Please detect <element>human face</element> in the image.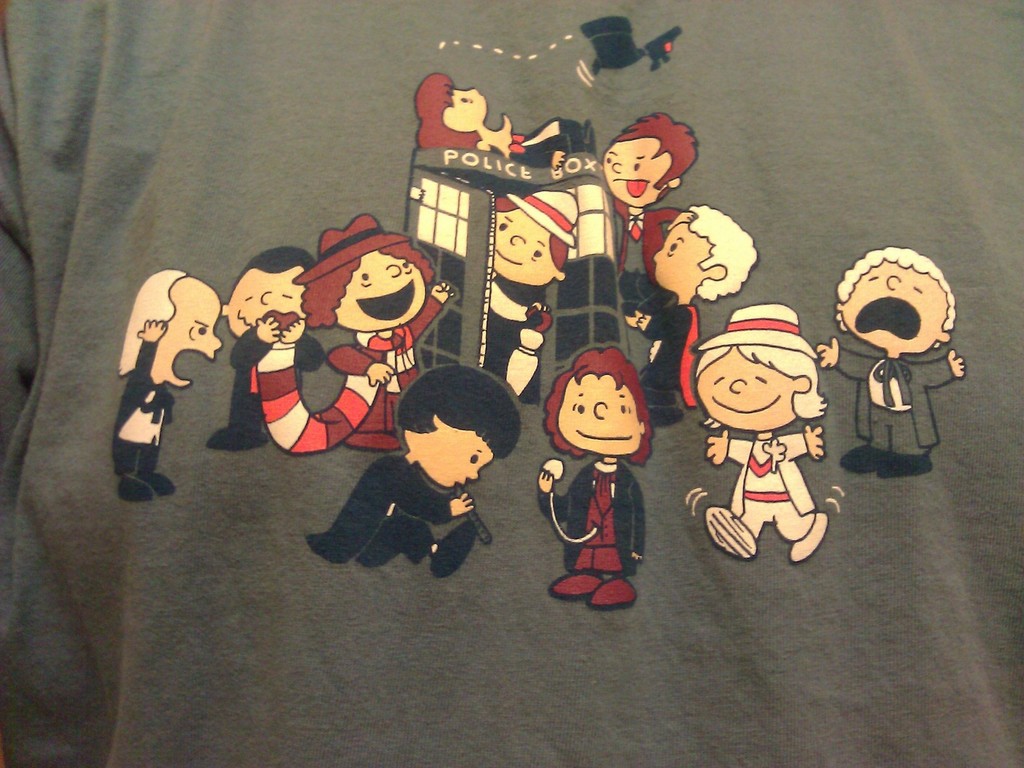
bbox(694, 347, 793, 432).
